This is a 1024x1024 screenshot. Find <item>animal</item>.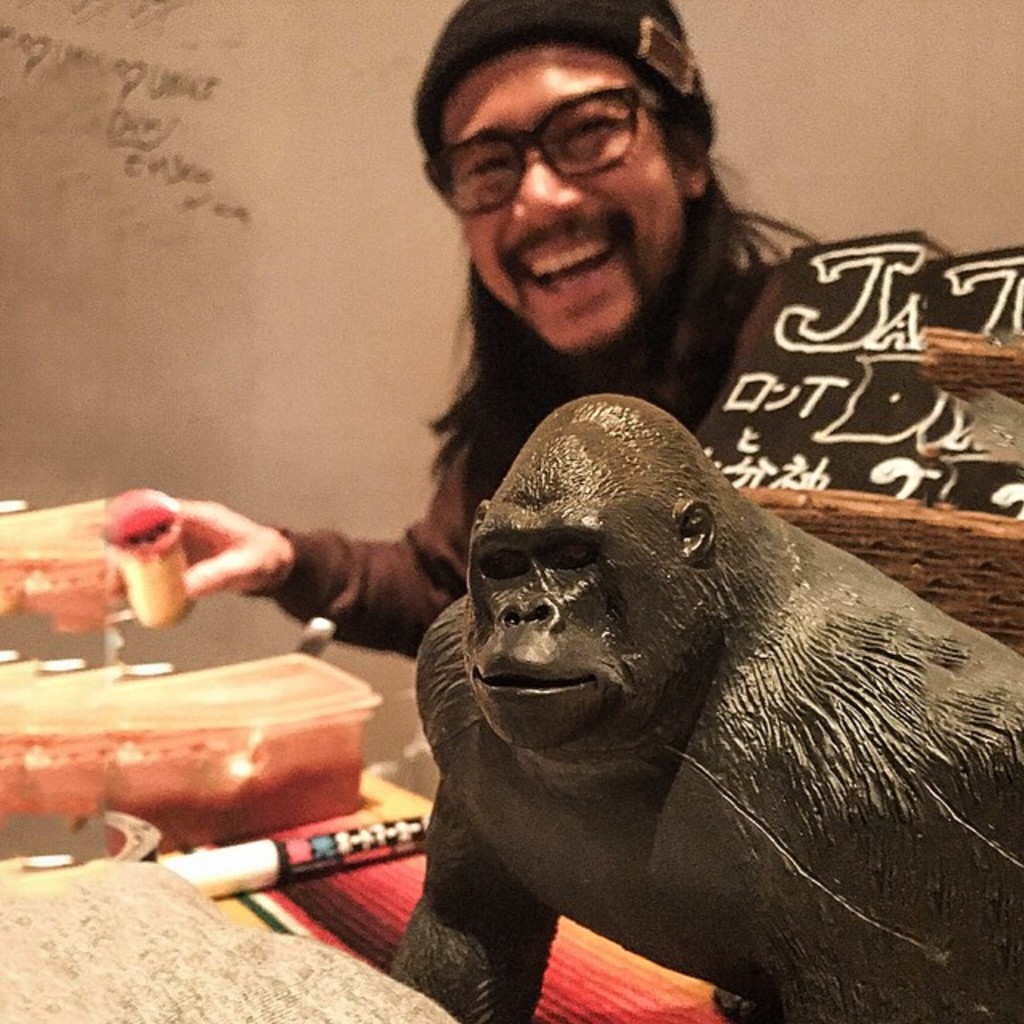
Bounding box: 379:387:1022:1022.
